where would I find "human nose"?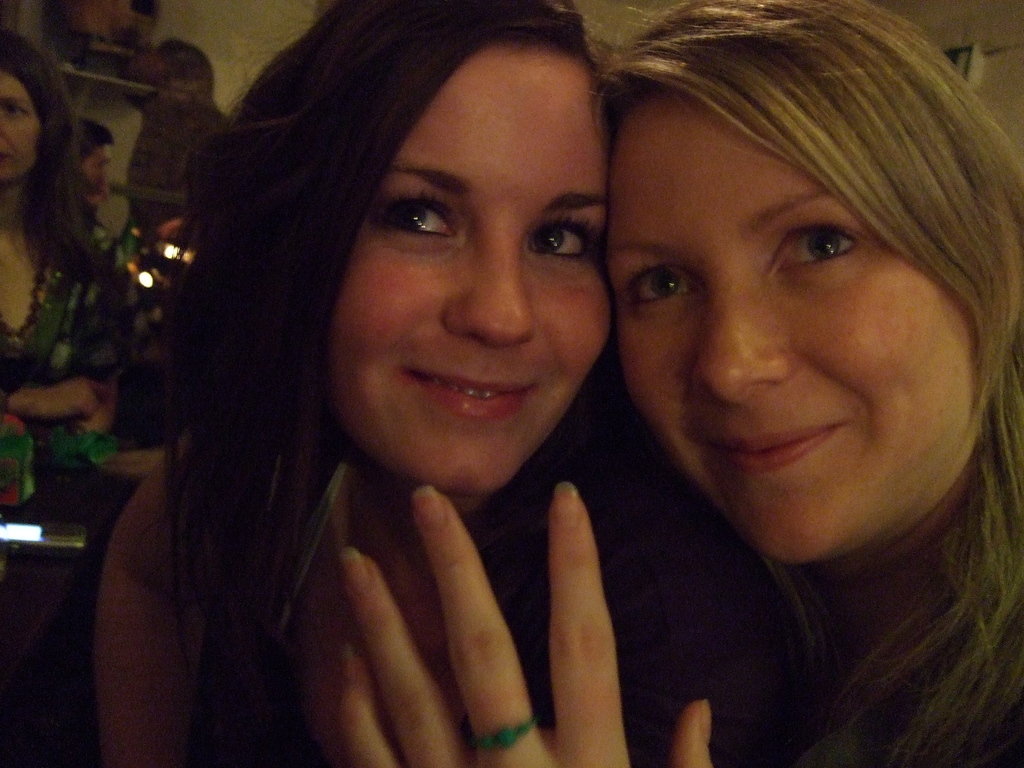
At crop(691, 273, 790, 407).
